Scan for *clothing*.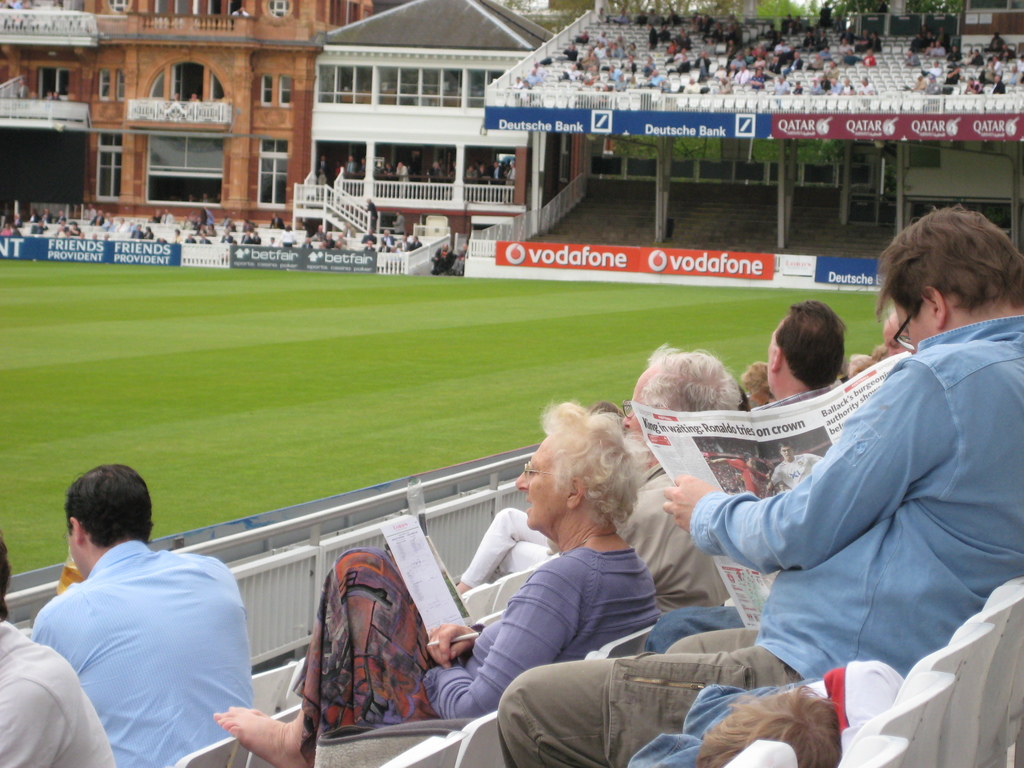
Scan result: [x1=0, y1=616, x2=114, y2=767].
